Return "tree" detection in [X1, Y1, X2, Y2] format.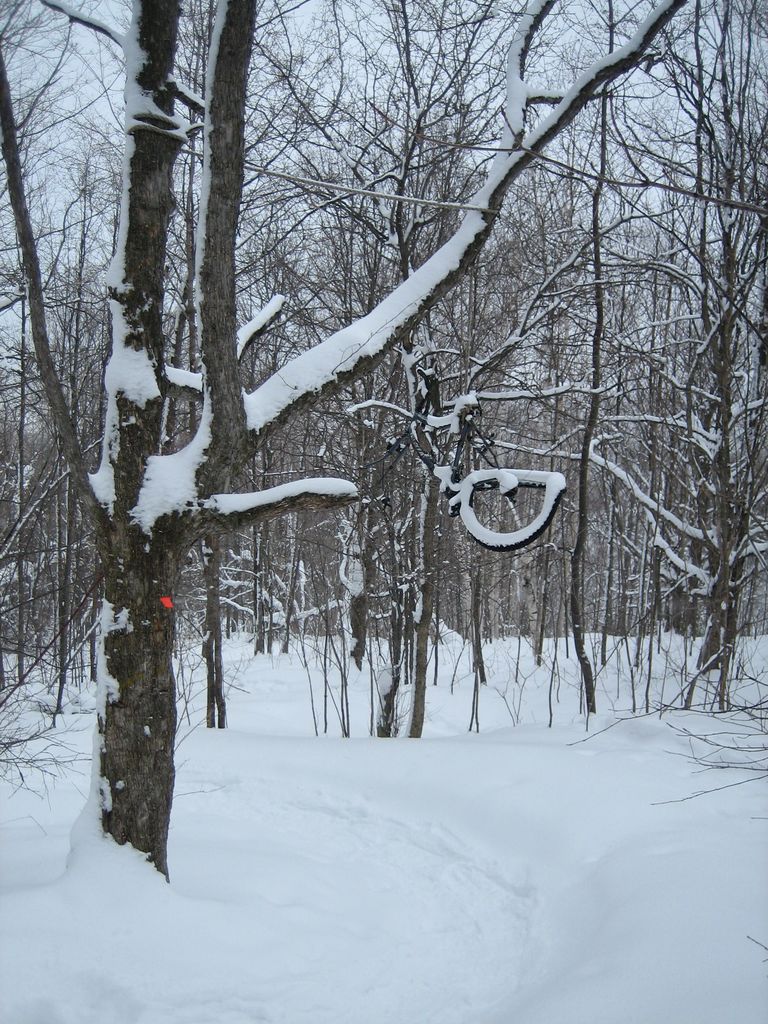
[0, 0, 763, 868].
